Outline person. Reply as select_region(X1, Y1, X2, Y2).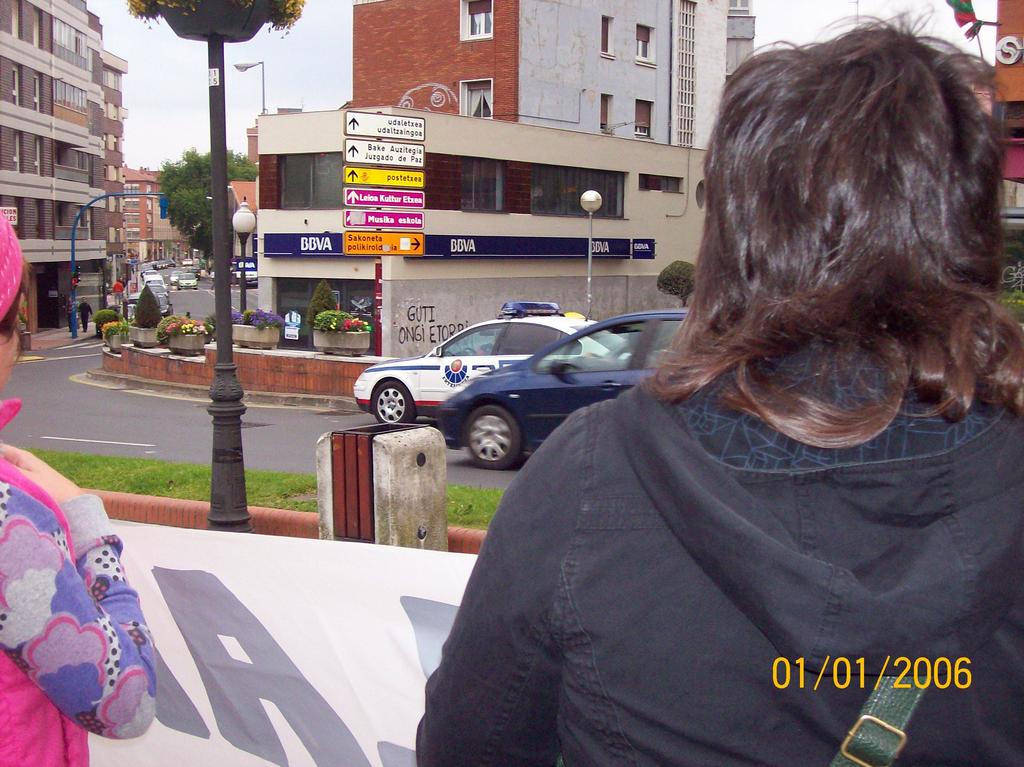
select_region(415, 0, 1020, 766).
